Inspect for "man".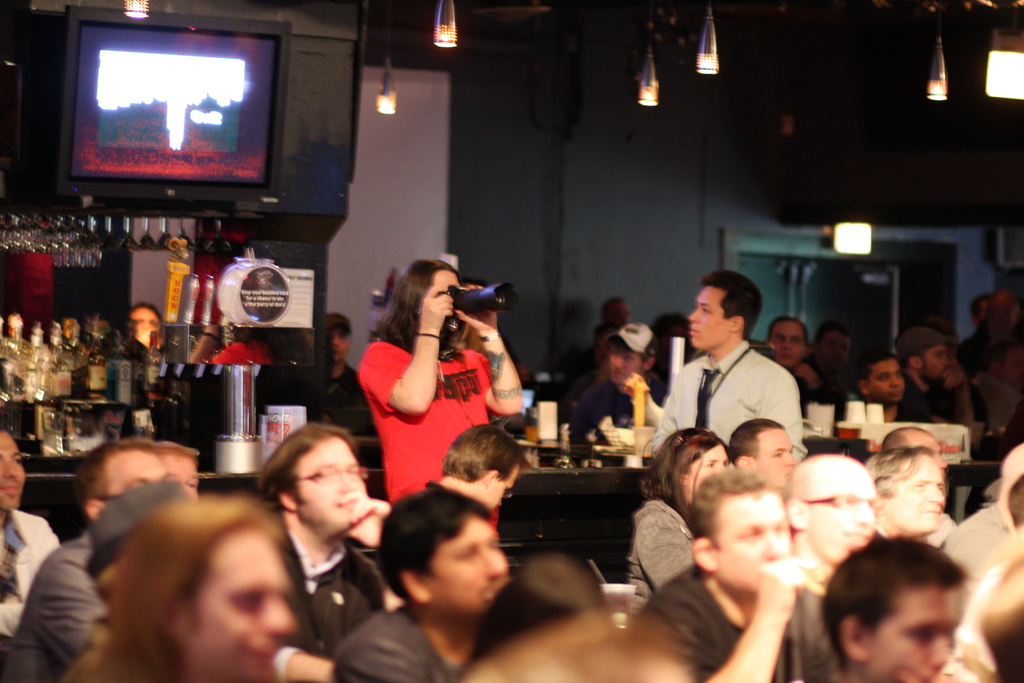
Inspection: box=[328, 313, 360, 401].
